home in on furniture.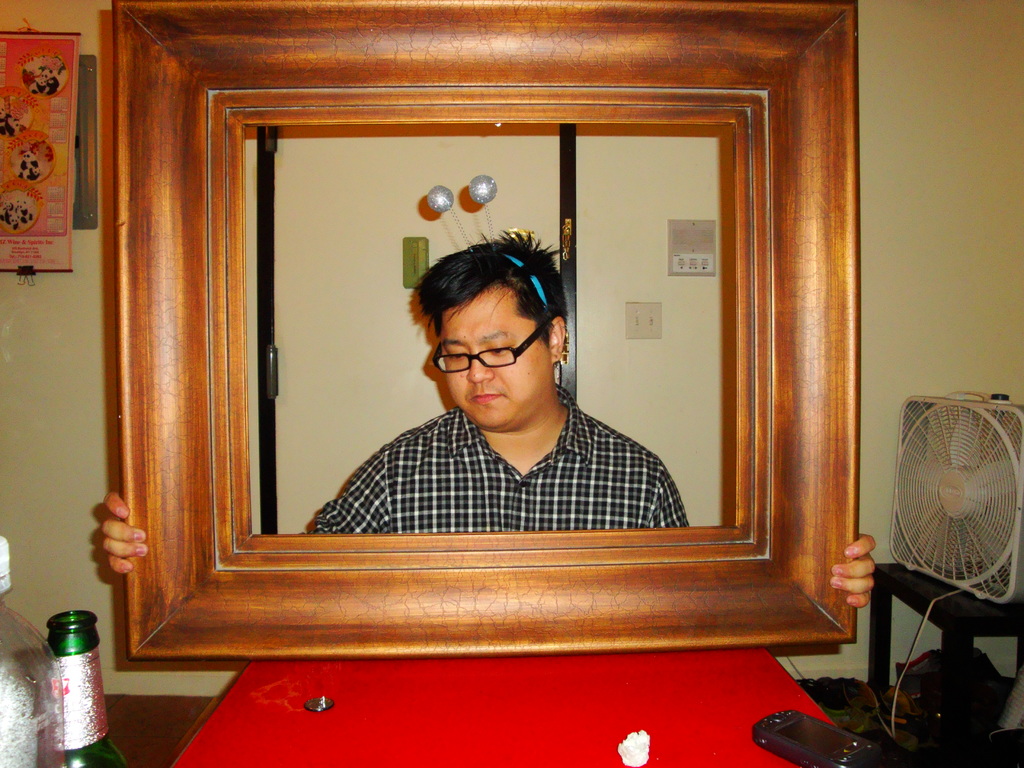
Homed in at (869,561,1023,715).
